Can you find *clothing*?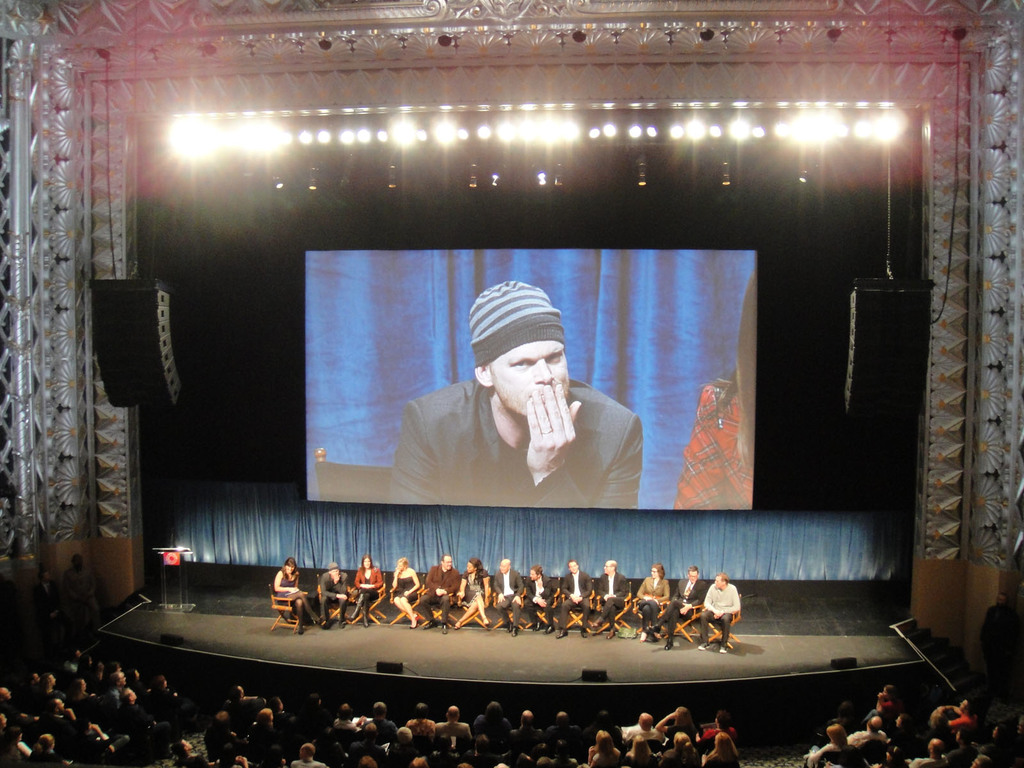
Yes, bounding box: box(663, 574, 707, 621).
